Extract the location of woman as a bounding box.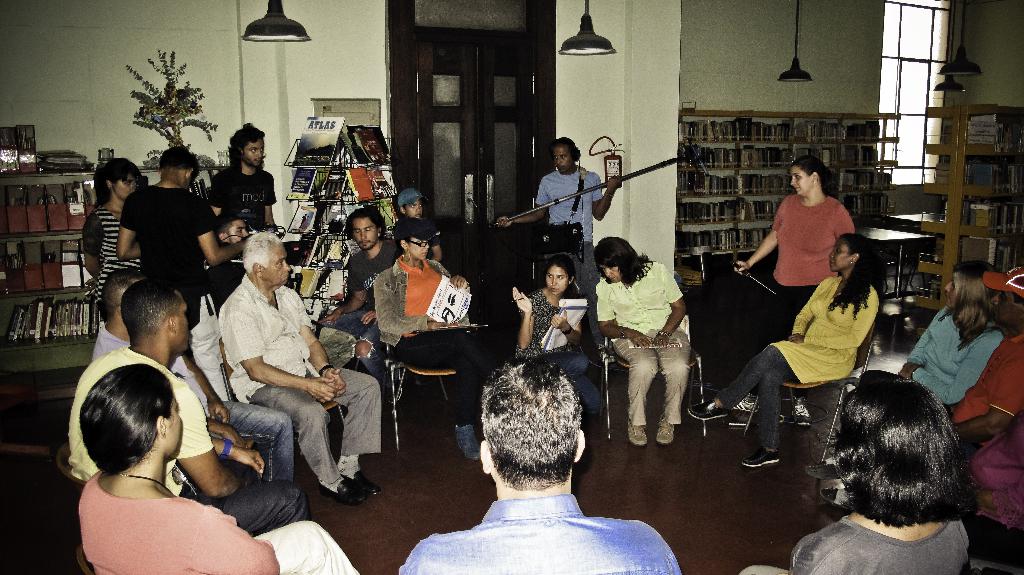
[735,374,979,574].
